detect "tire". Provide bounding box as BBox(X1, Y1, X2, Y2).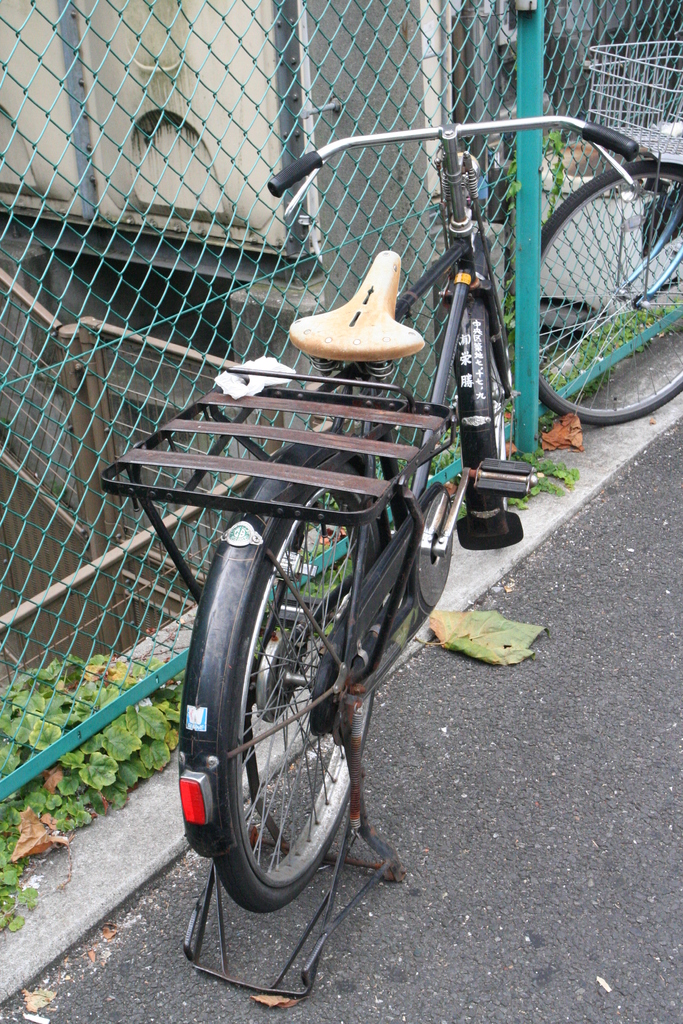
BBox(486, 257, 513, 509).
